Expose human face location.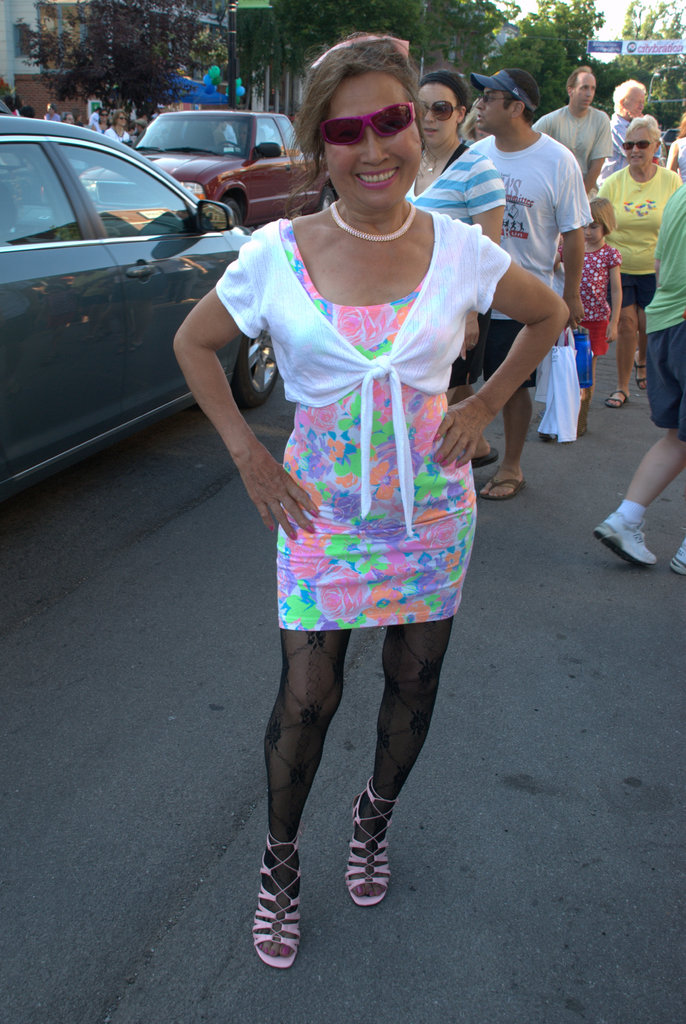
Exposed at (left=422, top=80, right=459, bottom=143).
